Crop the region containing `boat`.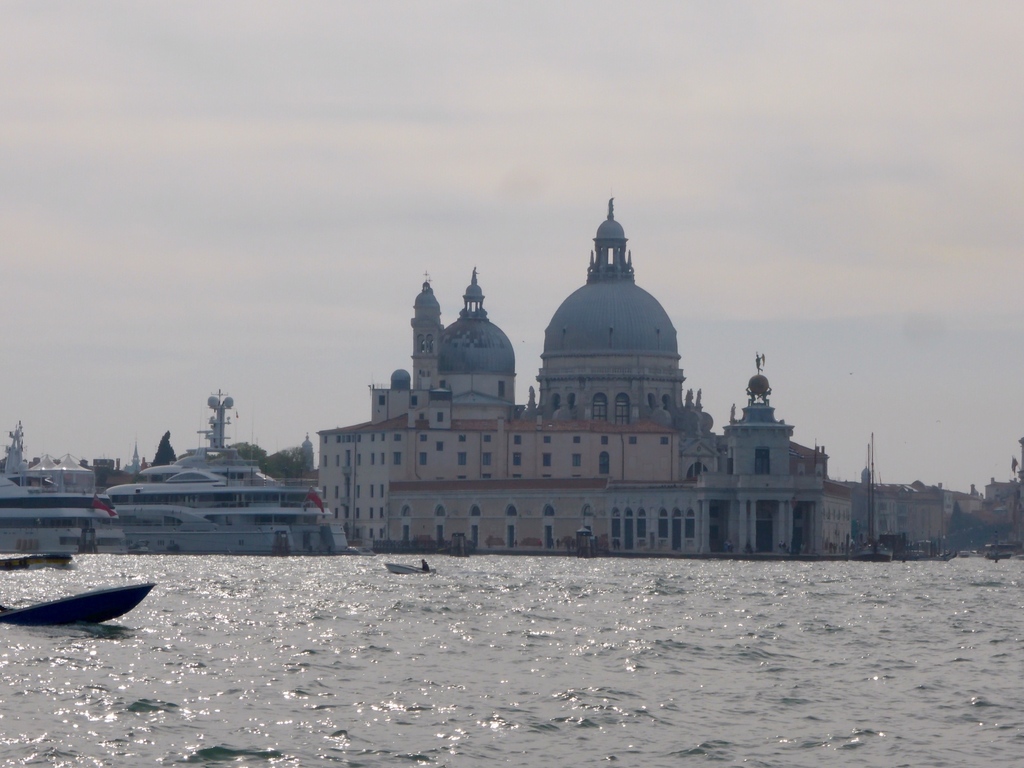
Crop region: pyautogui.locateOnScreen(0, 420, 133, 557).
